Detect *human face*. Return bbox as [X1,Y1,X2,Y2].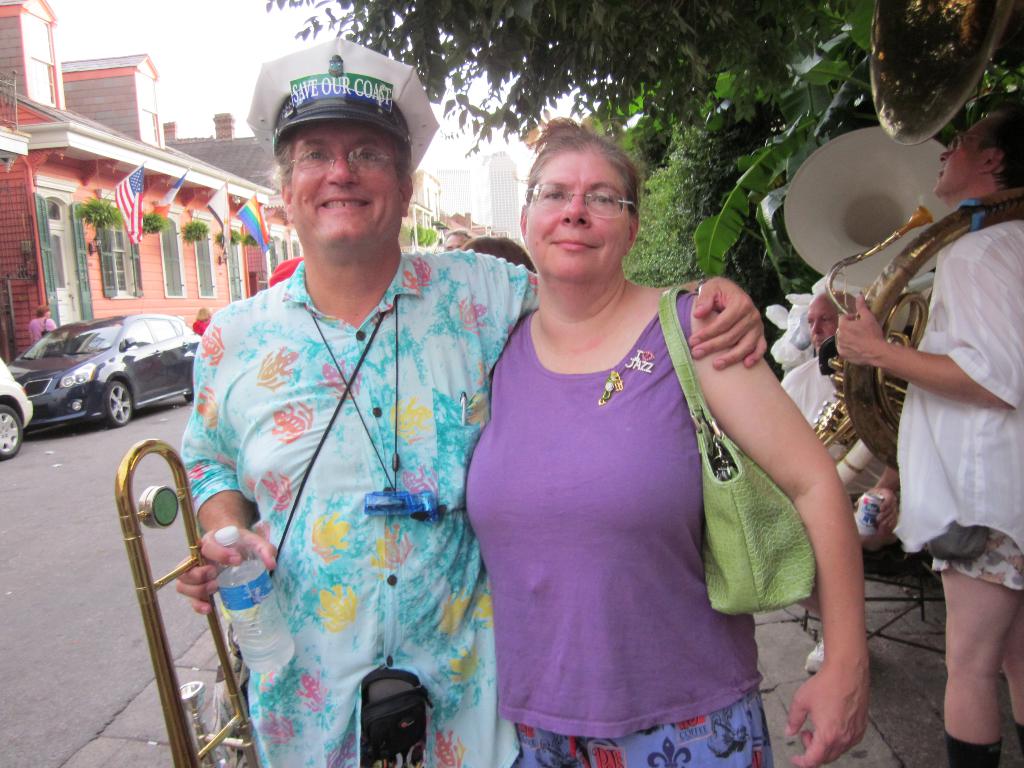
[443,234,472,250].
